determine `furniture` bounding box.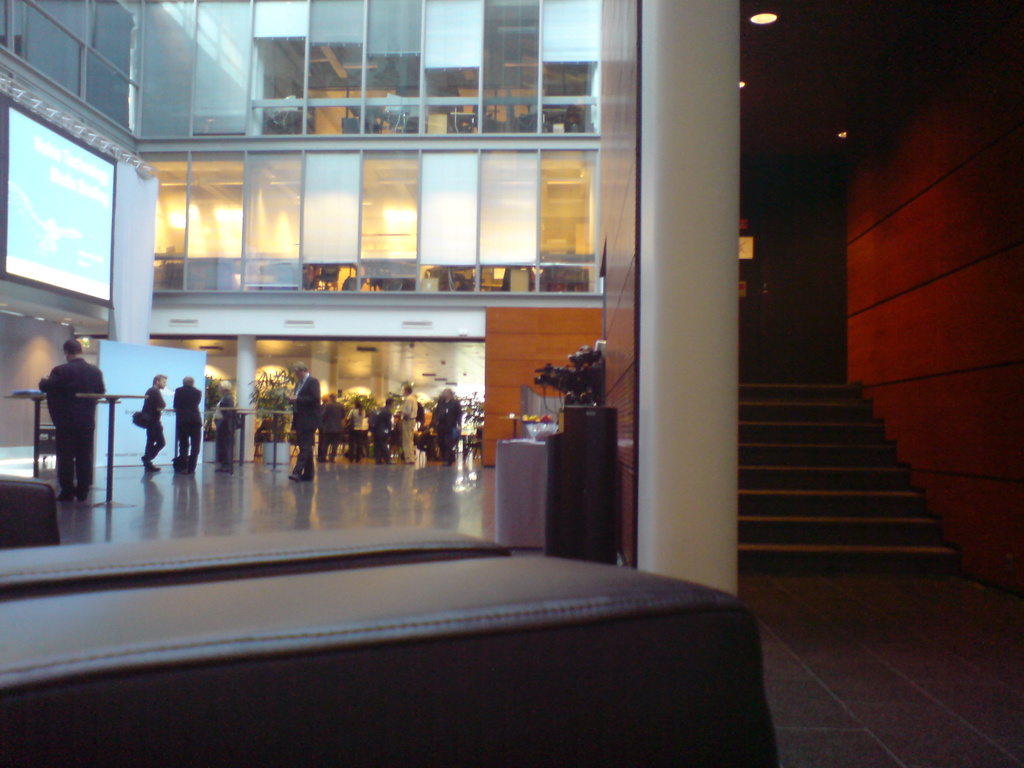
Determined: Rect(0, 390, 47, 477).
